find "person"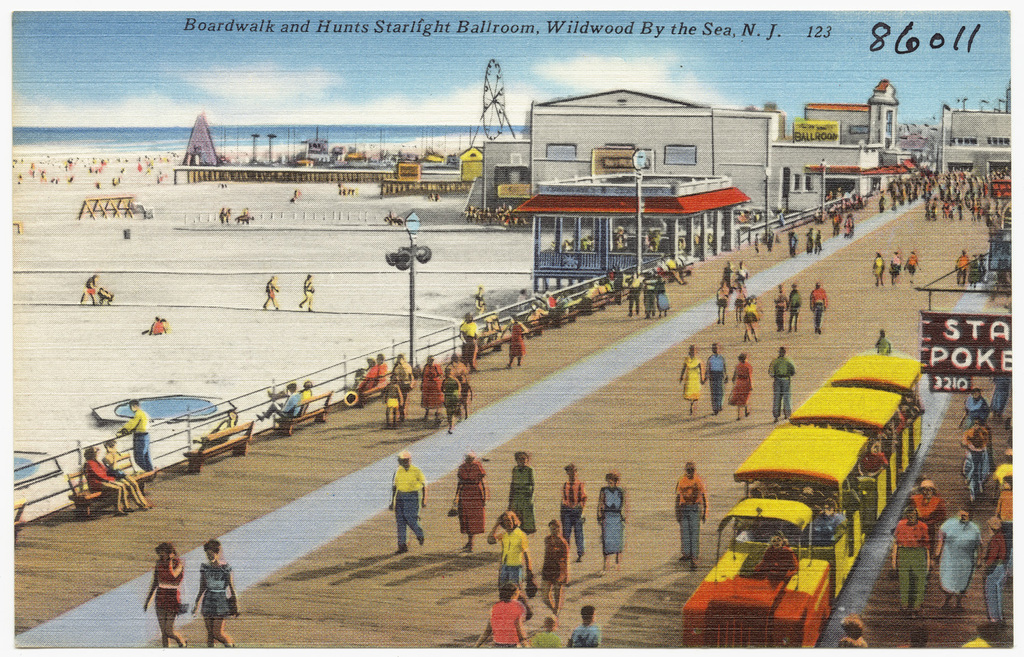
(491, 509, 530, 589)
